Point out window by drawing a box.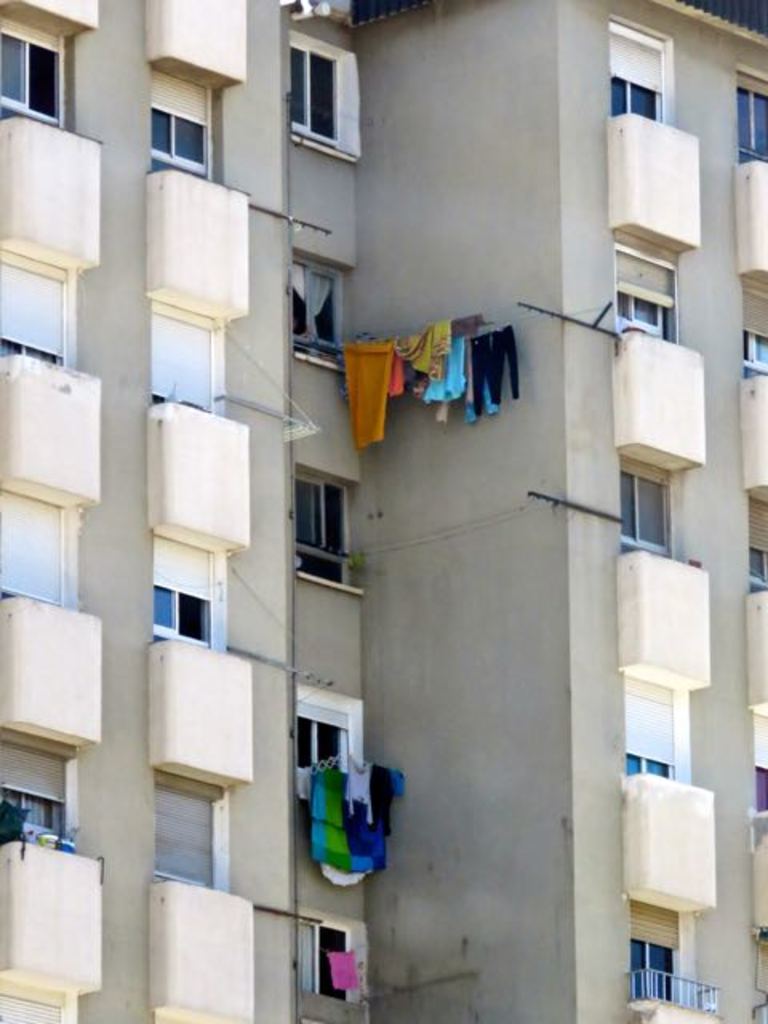
select_region(610, 24, 666, 123).
